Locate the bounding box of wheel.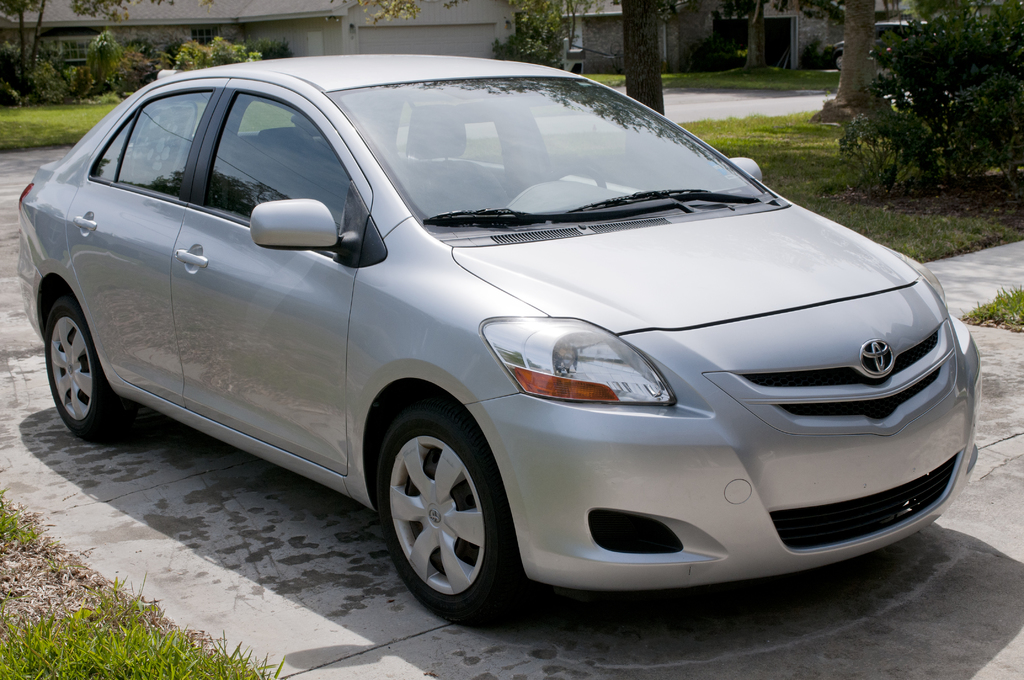
Bounding box: x1=44, y1=296, x2=135, y2=437.
